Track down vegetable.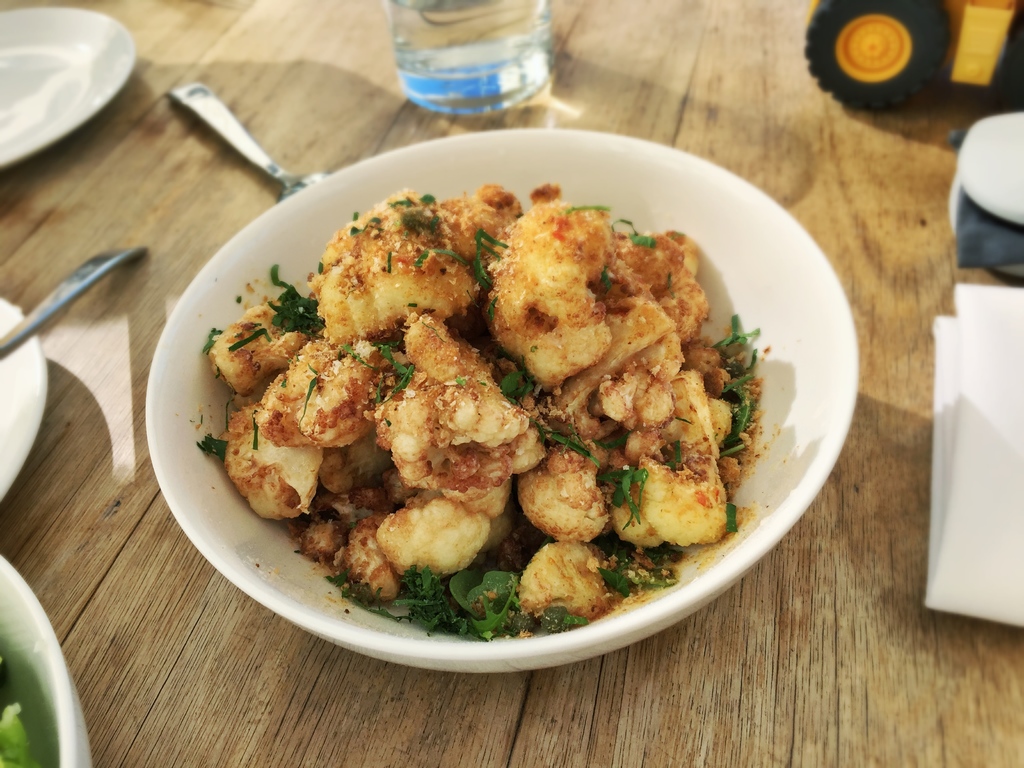
Tracked to box=[717, 447, 744, 463].
